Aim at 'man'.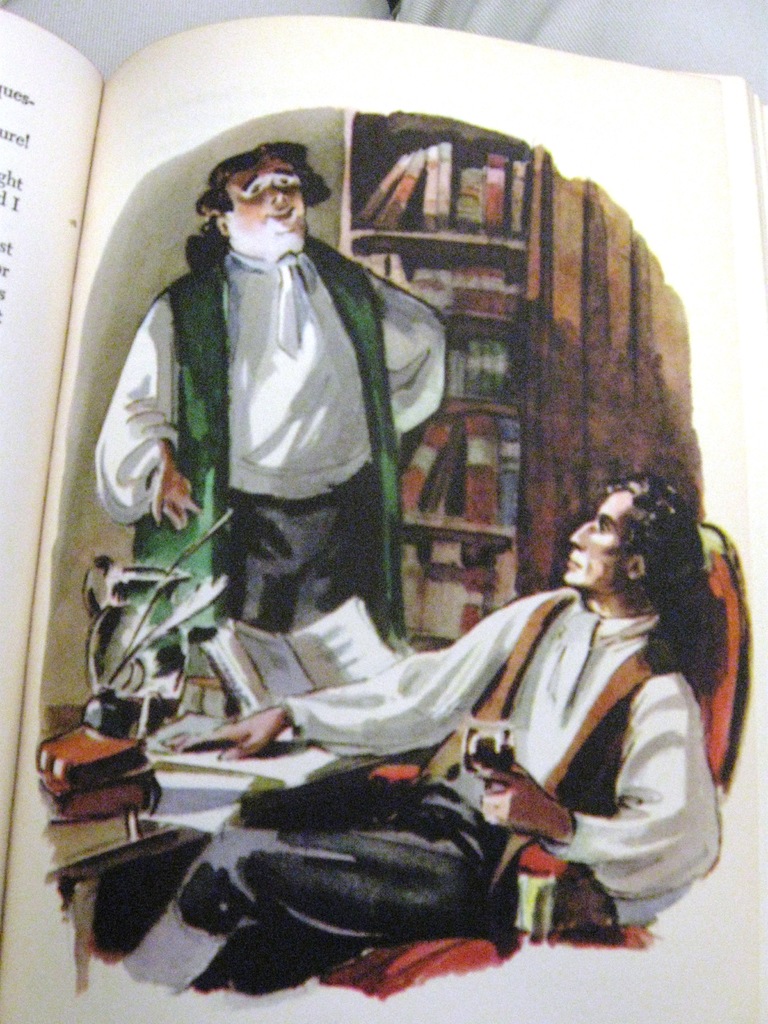
Aimed at <bbox>120, 122, 430, 639</bbox>.
